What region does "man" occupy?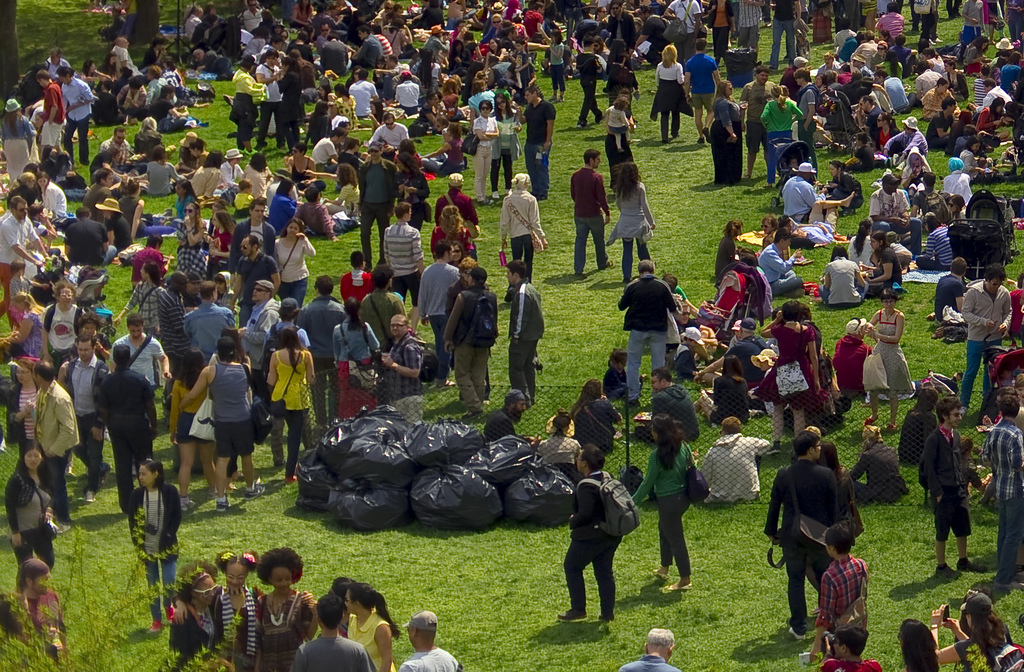
rect(883, 115, 929, 164).
